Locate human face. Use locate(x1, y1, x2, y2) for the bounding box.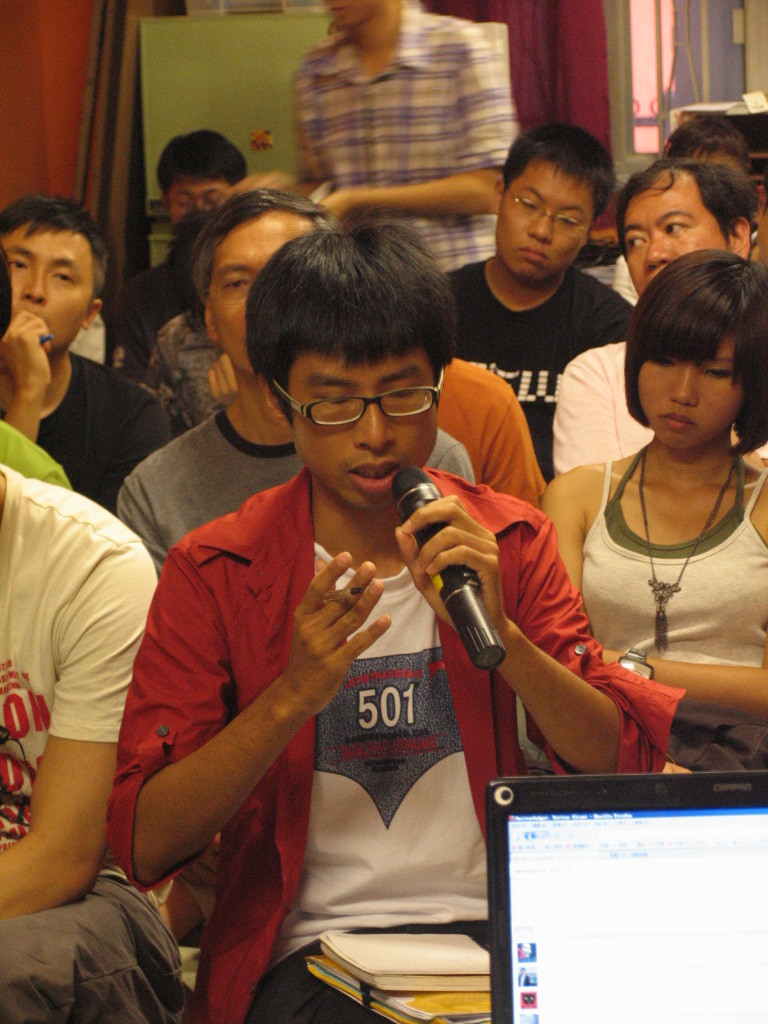
locate(636, 331, 745, 443).
